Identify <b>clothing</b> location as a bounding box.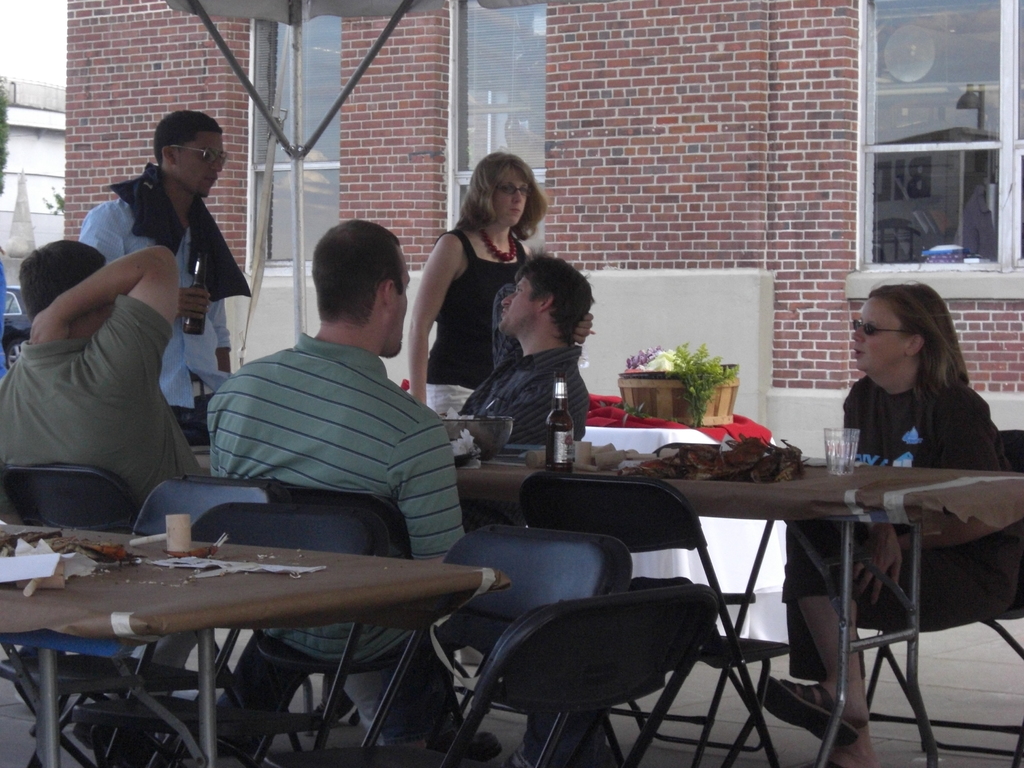
bbox(780, 364, 1011, 644).
